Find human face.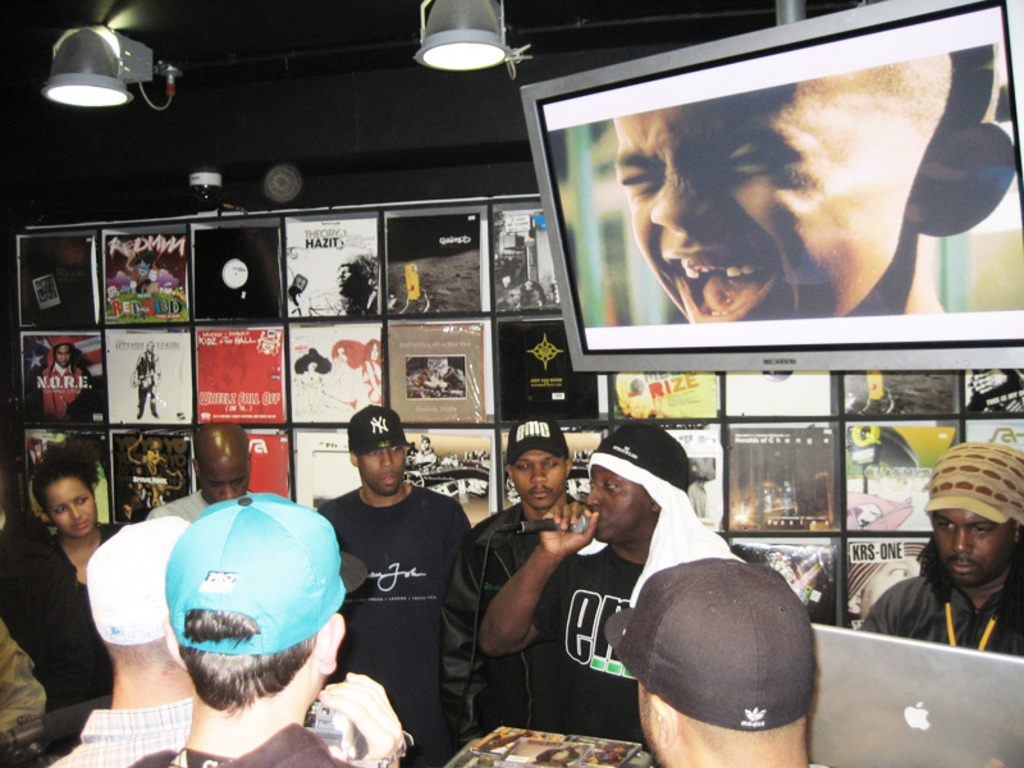
box(512, 451, 567, 507).
